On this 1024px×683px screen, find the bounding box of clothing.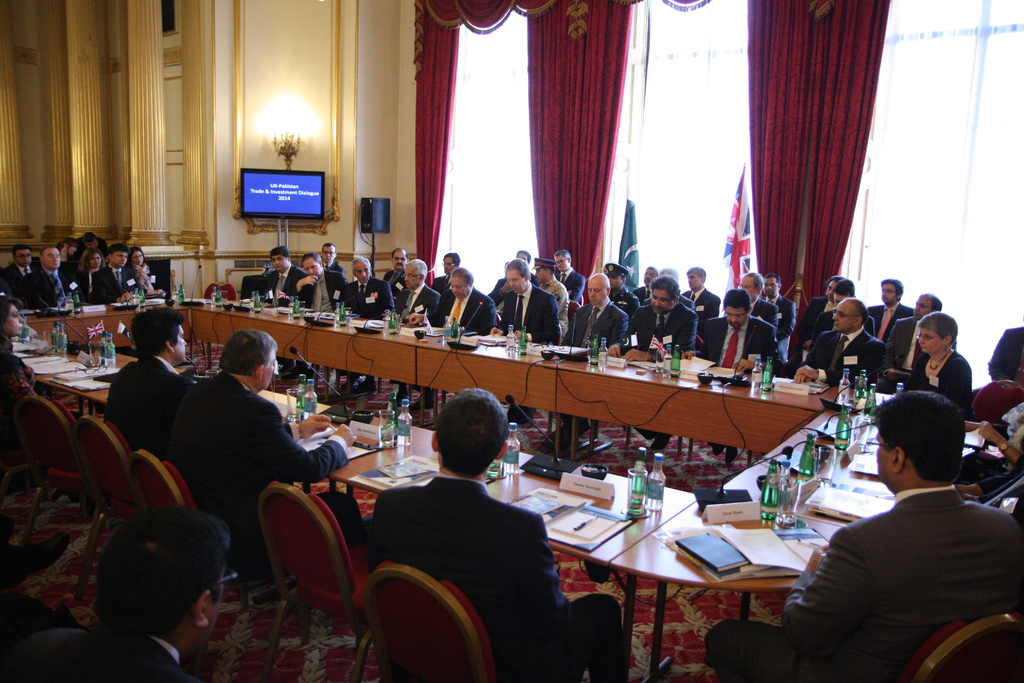
Bounding box: 120:258:161:295.
